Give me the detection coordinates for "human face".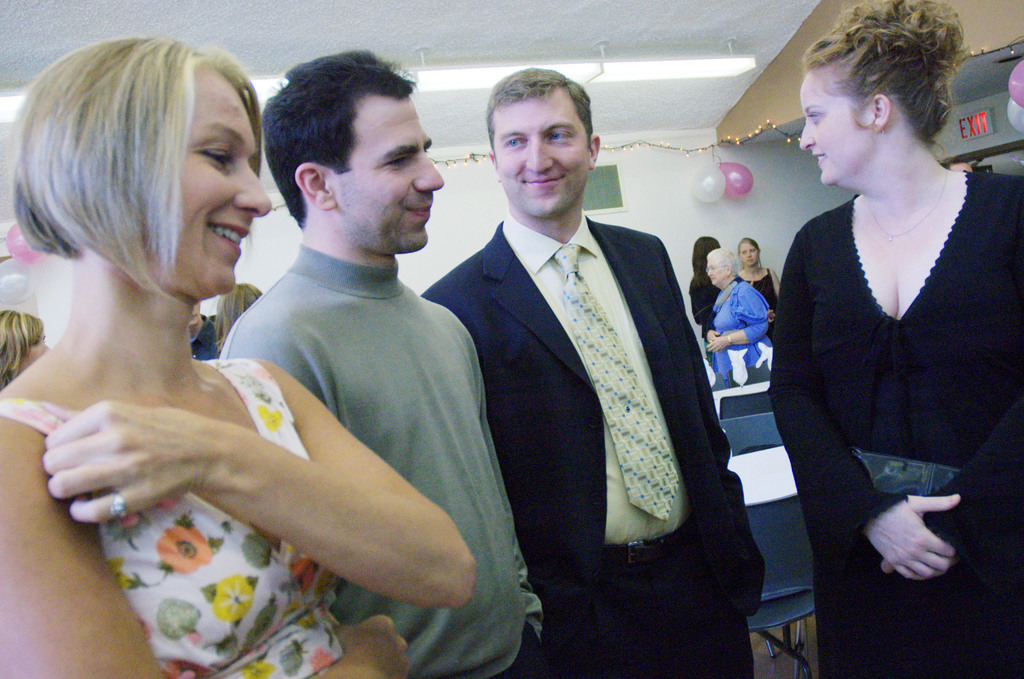
left=179, top=70, right=269, bottom=301.
